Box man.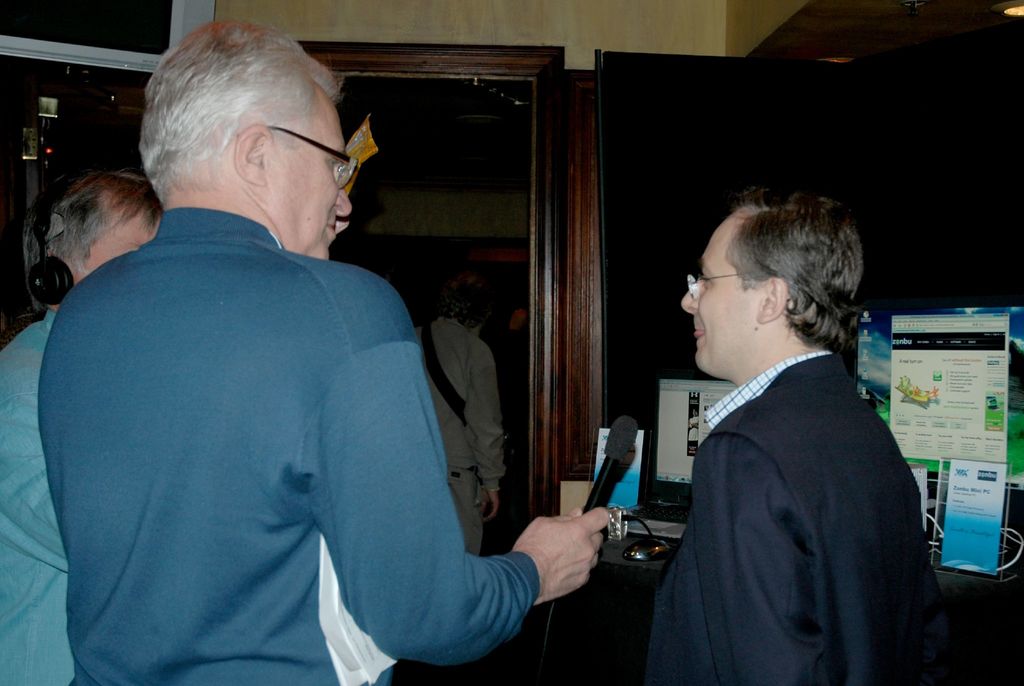
(0, 167, 162, 685).
